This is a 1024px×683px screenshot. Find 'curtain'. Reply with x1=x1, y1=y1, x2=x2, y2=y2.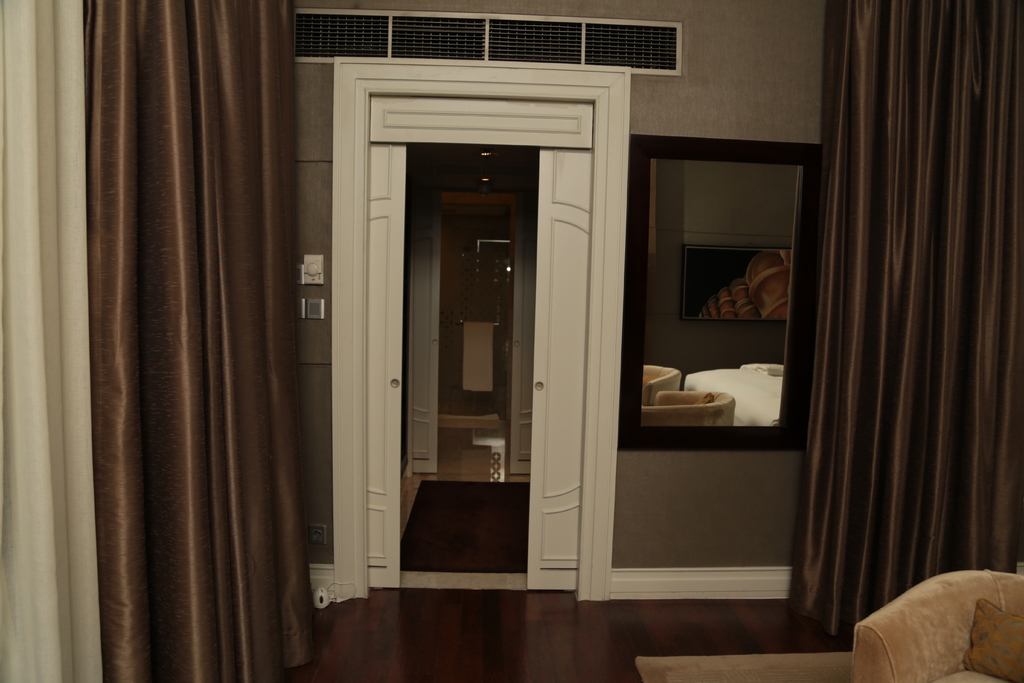
x1=797, y1=3, x2=1007, y2=682.
